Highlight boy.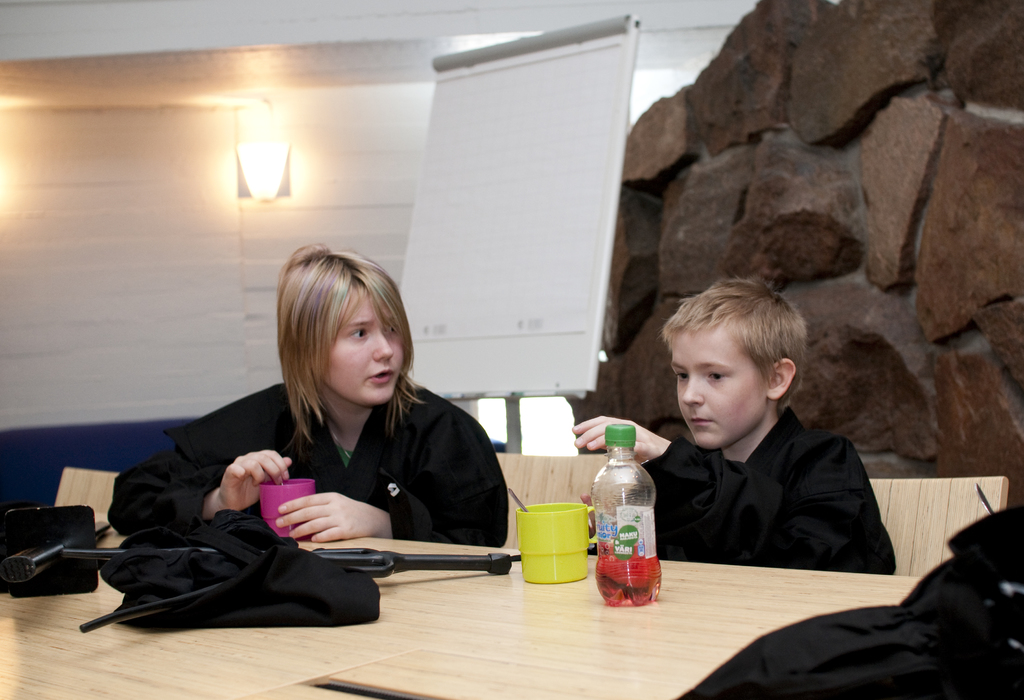
Highlighted region: <region>611, 285, 879, 589</region>.
